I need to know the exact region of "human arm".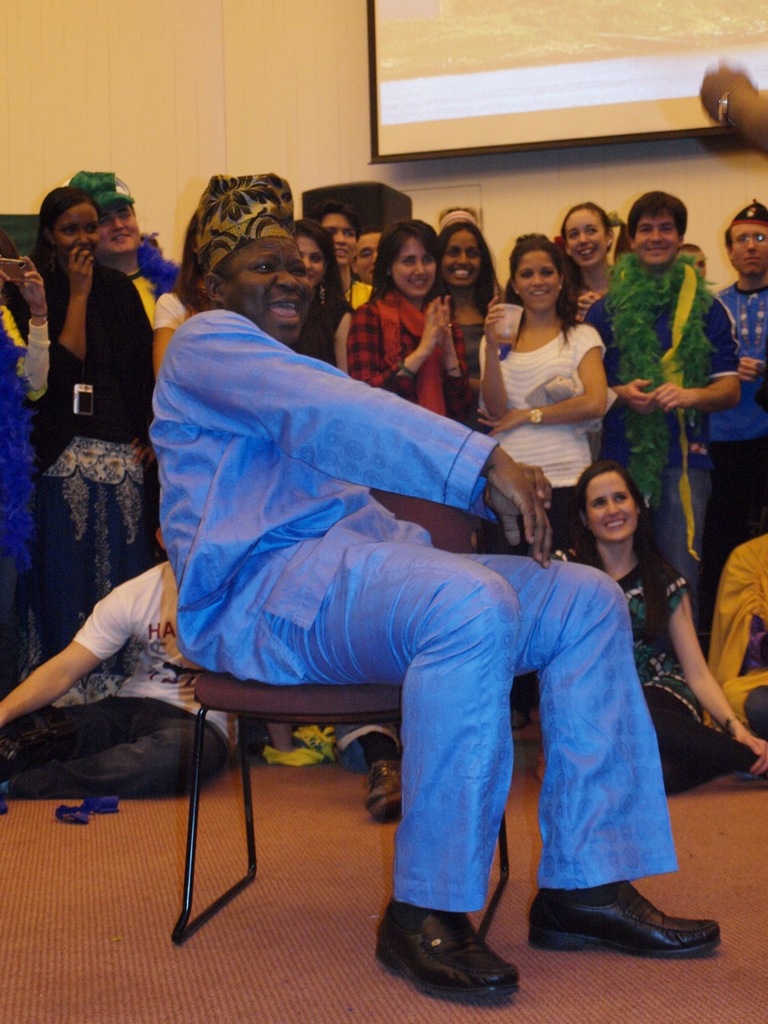
Region: bbox=(613, 361, 662, 414).
